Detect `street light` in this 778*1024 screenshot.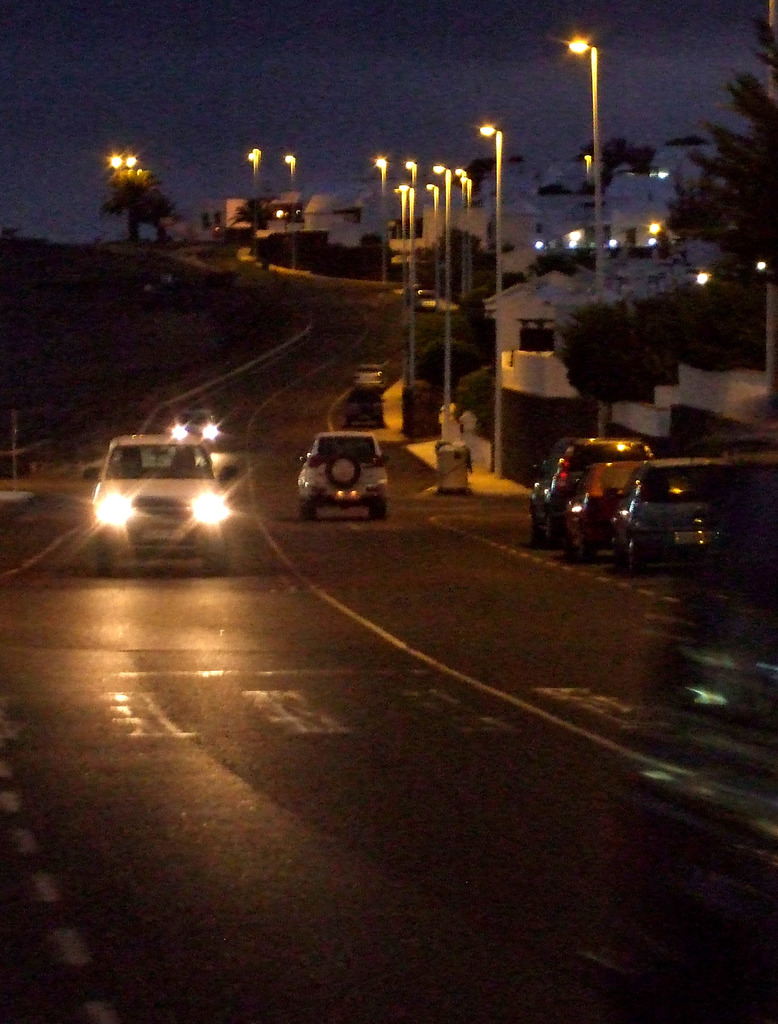
Detection: [282,154,299,187].
